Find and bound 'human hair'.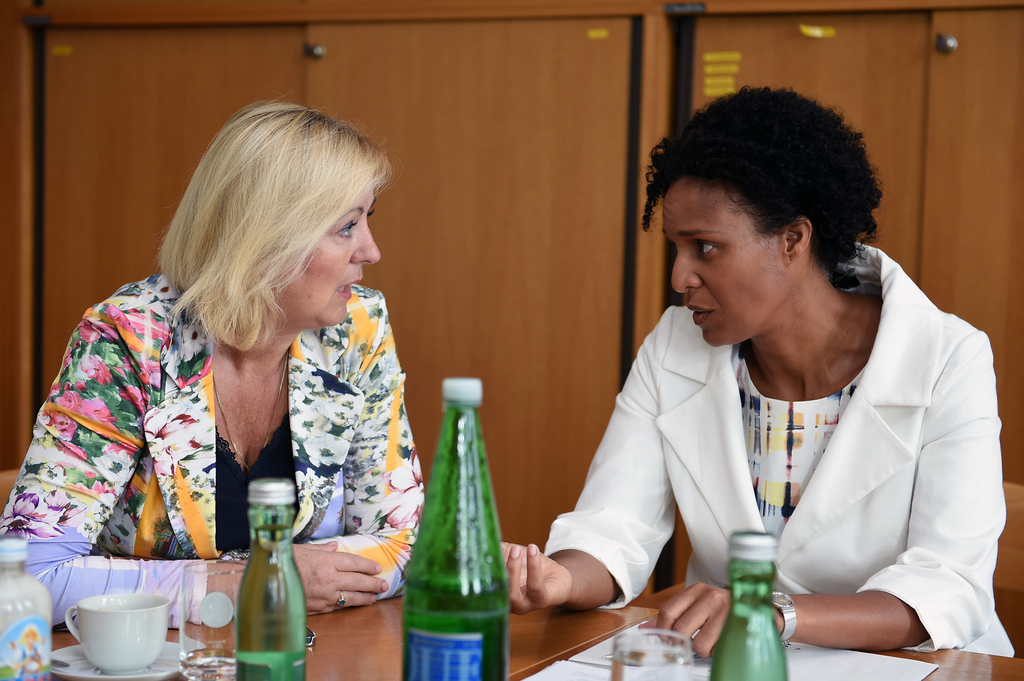
Bound: detection(150, 90, 397, 354).
